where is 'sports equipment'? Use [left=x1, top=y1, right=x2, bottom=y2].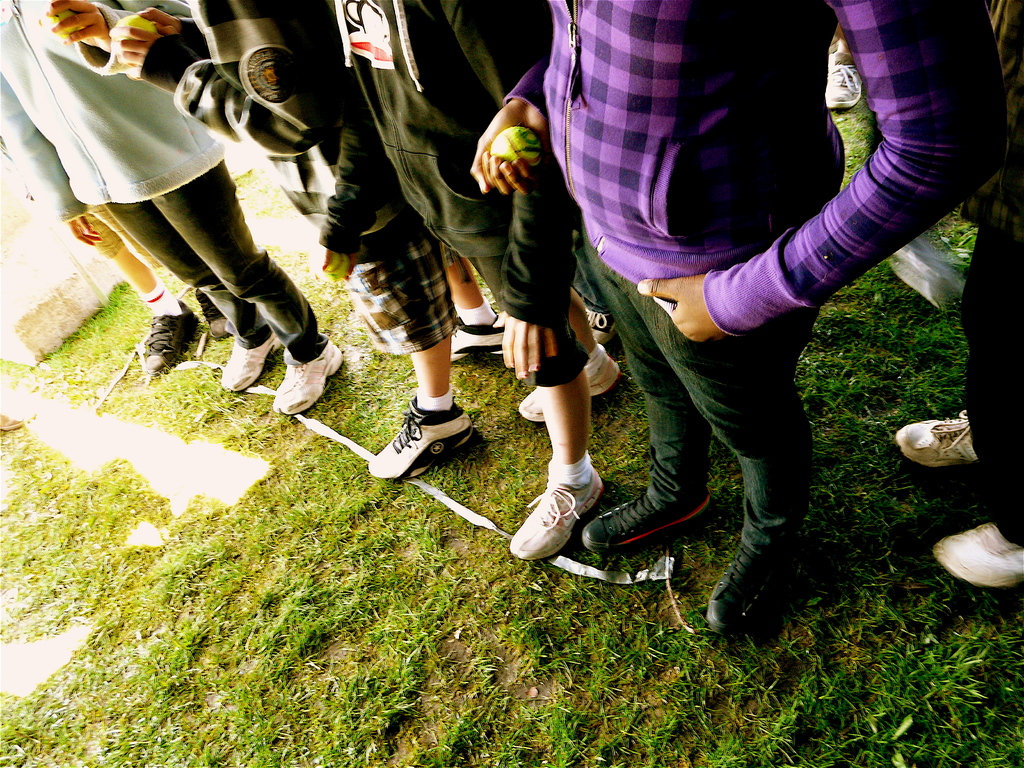
[left=114, top=15, right=157, bottom=31].
